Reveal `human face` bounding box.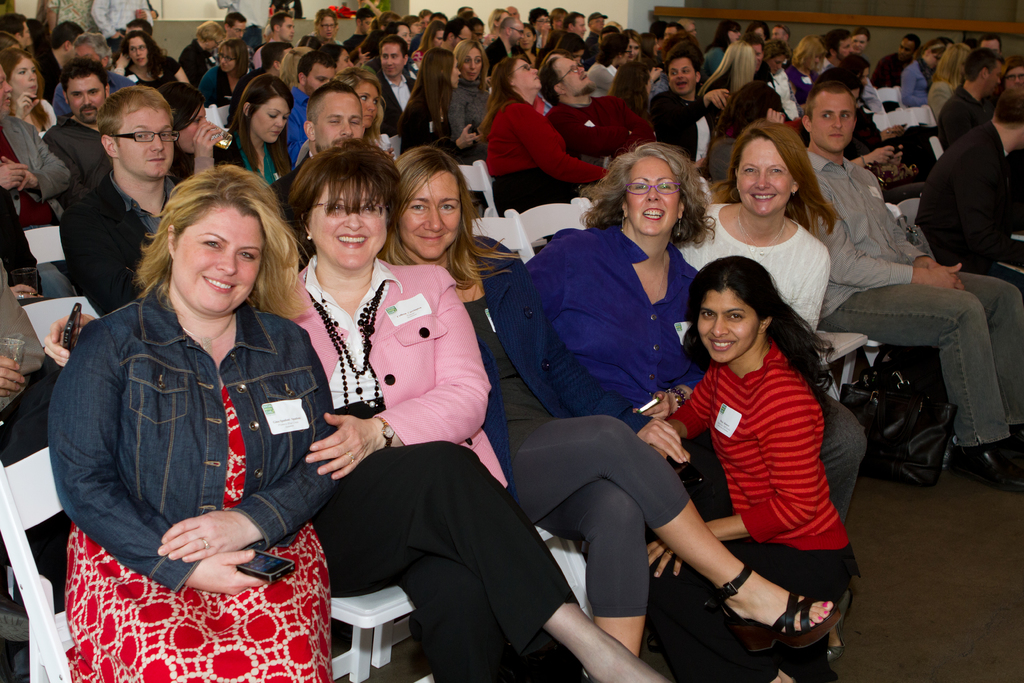
Revealed: 172, 199, 260, 319.
